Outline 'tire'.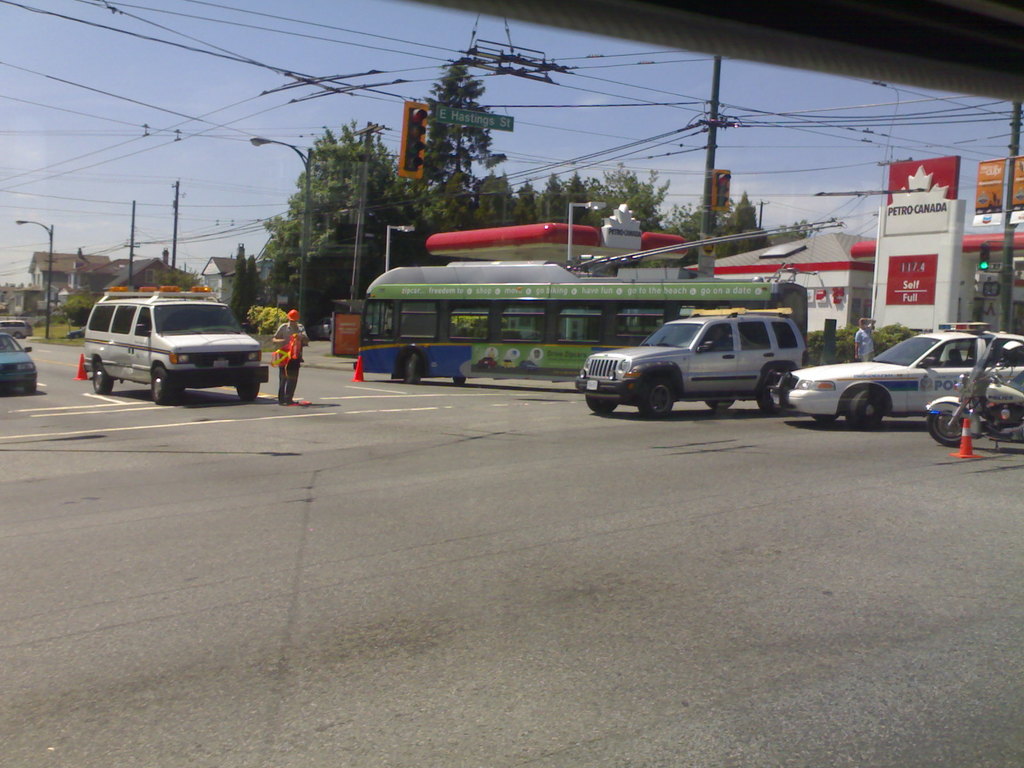
Outline: x1=26 y1=379 x2=36 y2=393.
